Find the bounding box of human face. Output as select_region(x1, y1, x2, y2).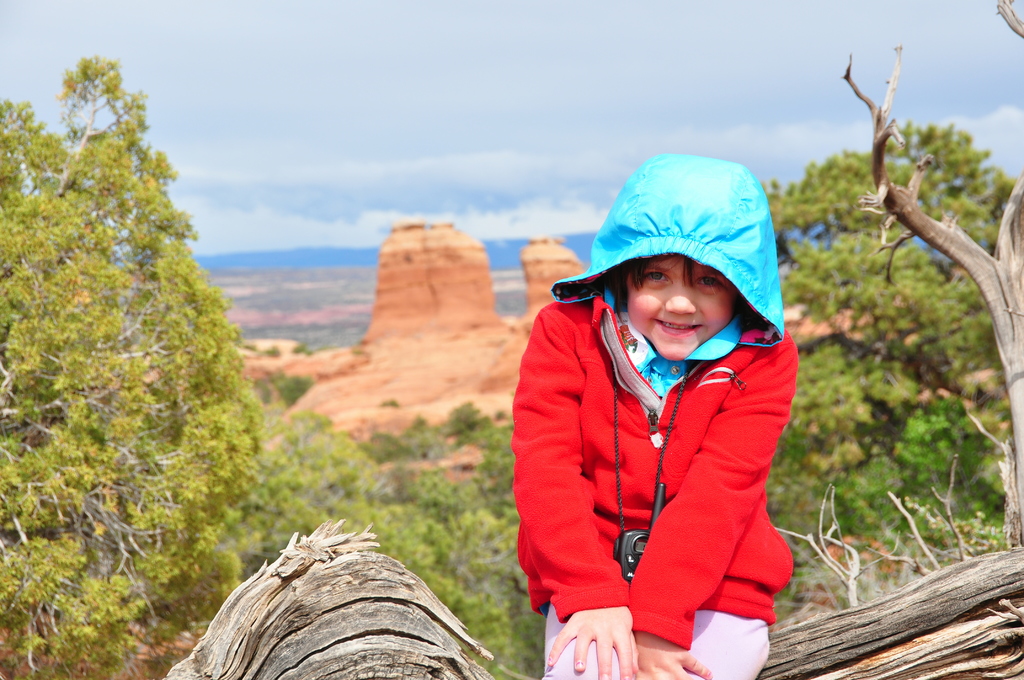
select_region(627, 254, 736, 362).
